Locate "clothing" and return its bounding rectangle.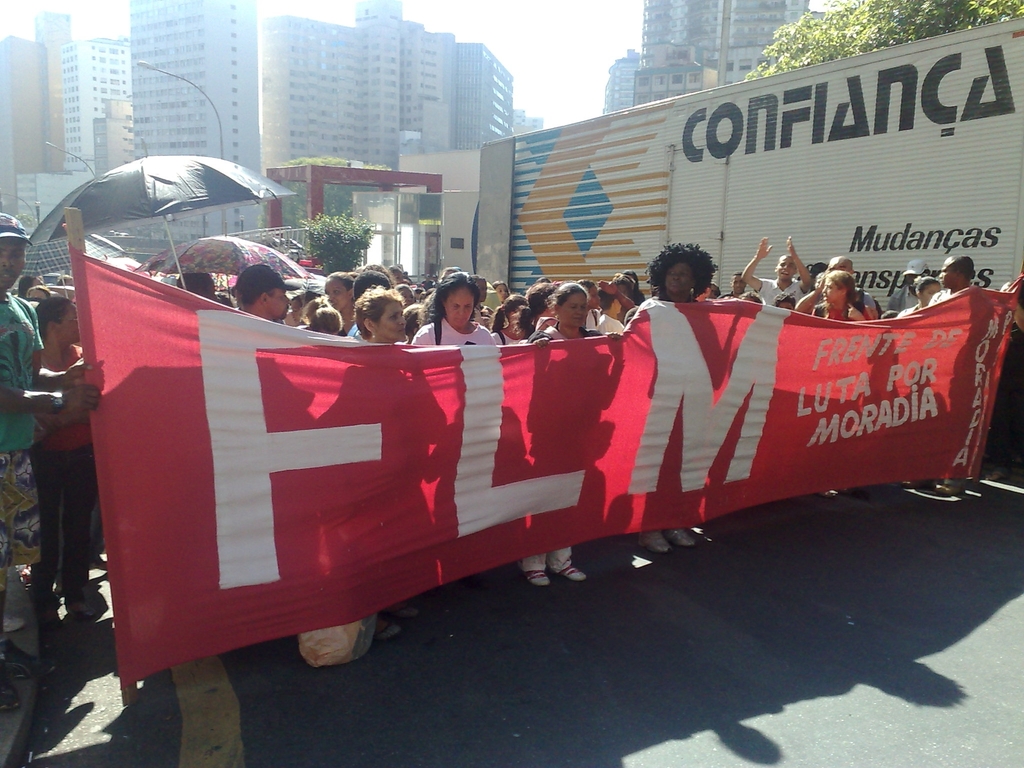
x1=893, y1=306, x2=921, y2=317.
